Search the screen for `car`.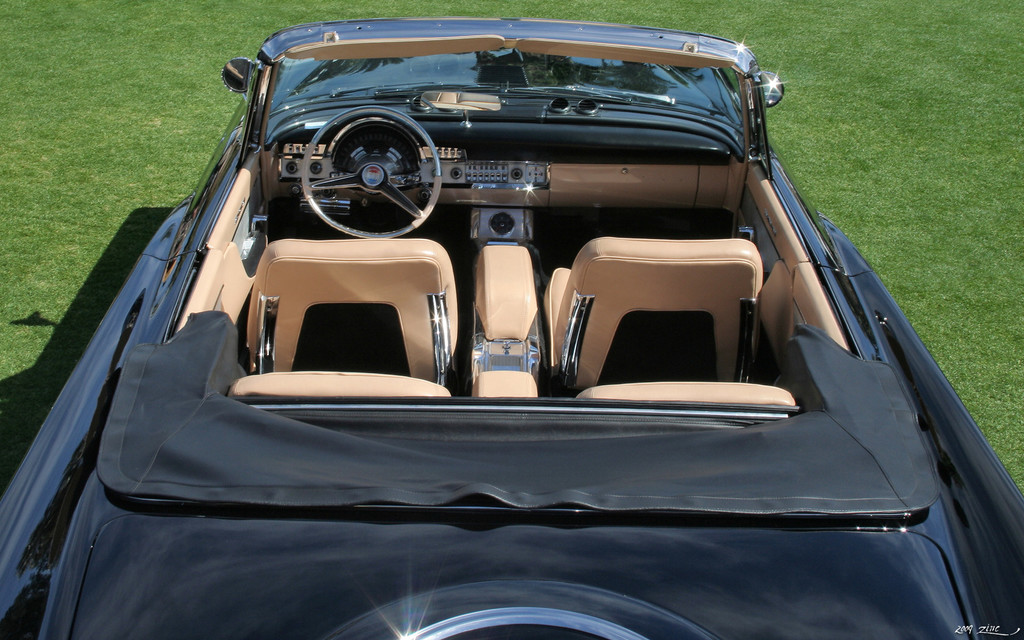
Found at [2, 15, 1023, 639].
